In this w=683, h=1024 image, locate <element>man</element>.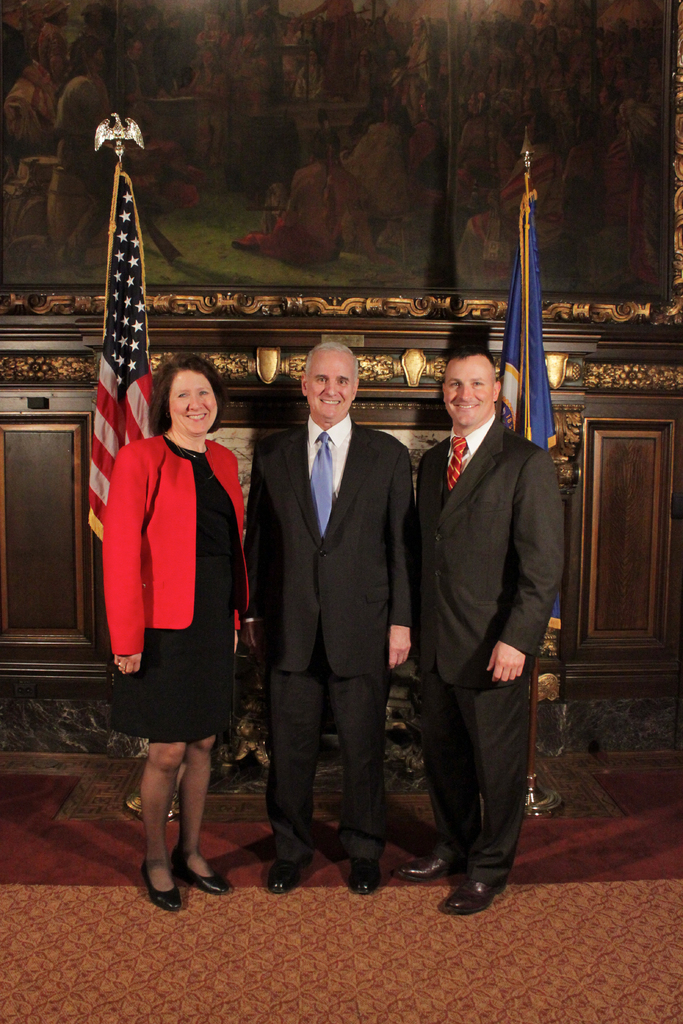
Bounding box: [x1=395, y1=327, x2=568, y2=907].
